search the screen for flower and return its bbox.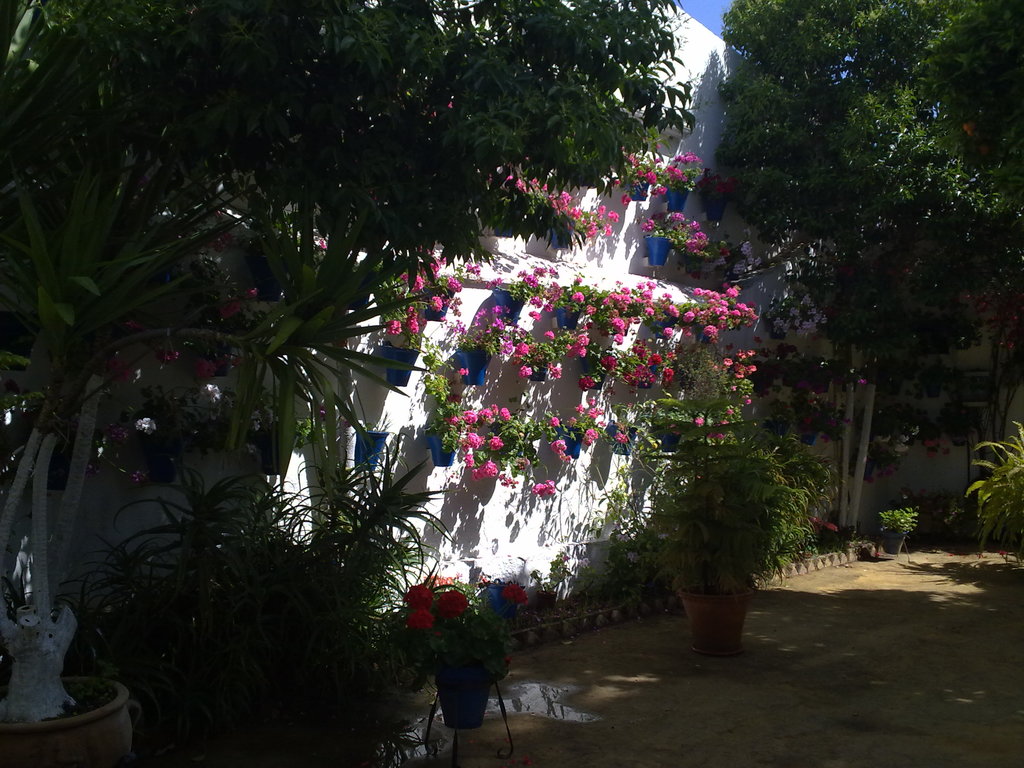
Found: box=[320, 237, 328, 249].
